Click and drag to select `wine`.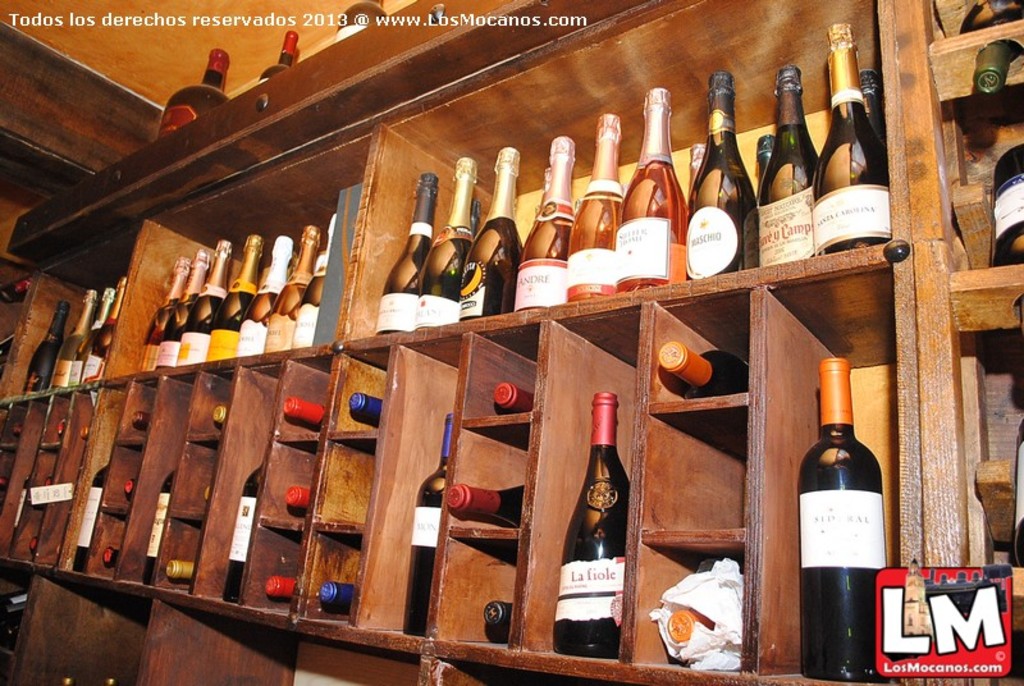
Selection: bbox(24, 291, 67, 389).
